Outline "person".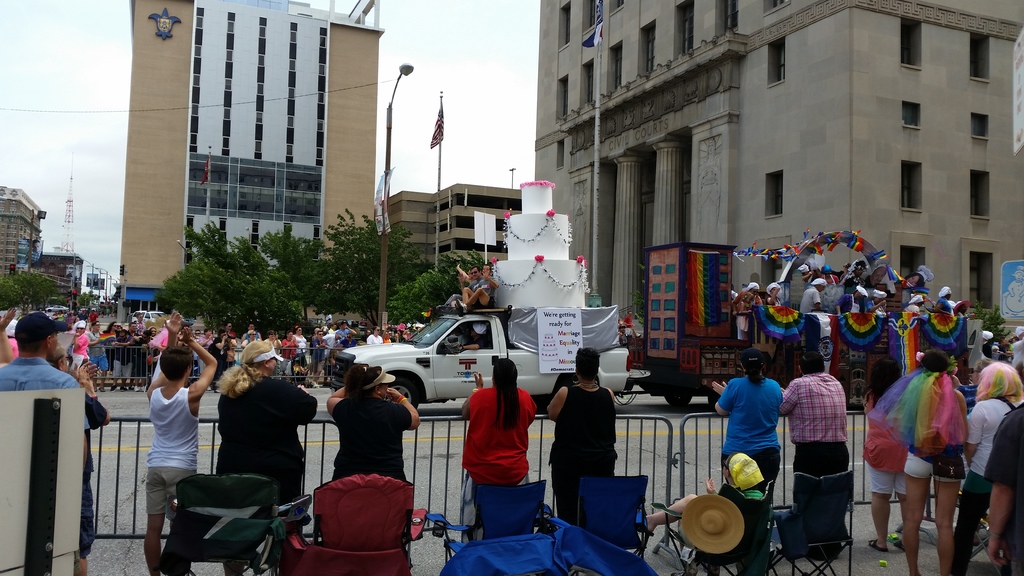
Outline: <box>643,451,763,563</box>.
